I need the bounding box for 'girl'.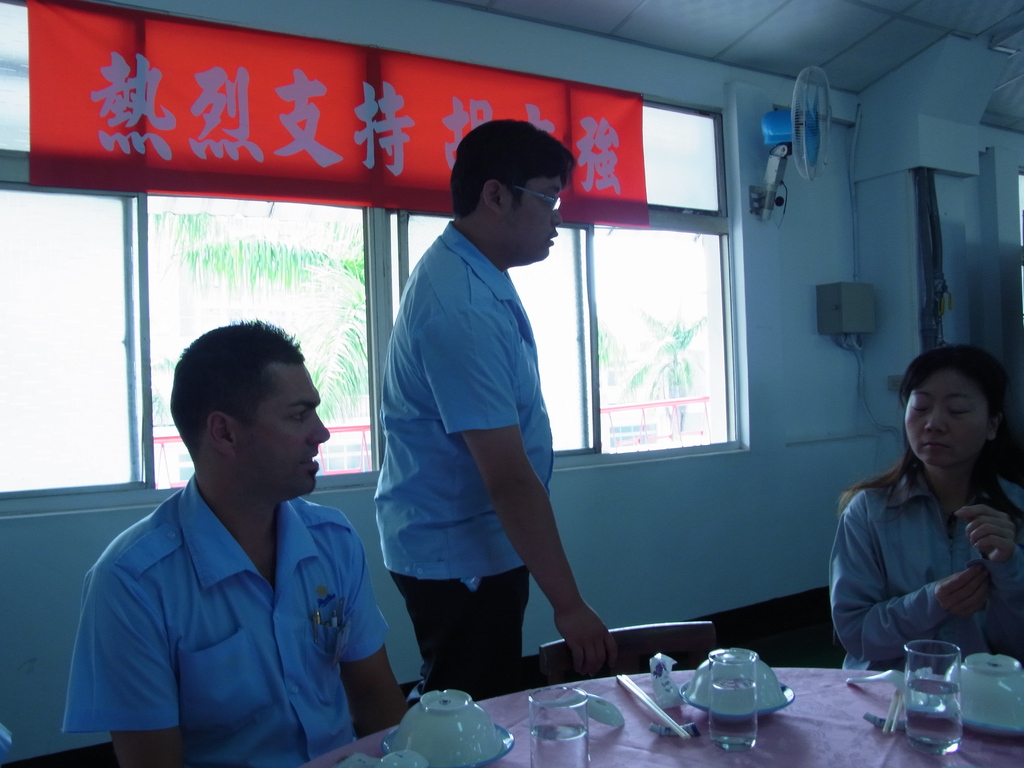
Here it is: left=826, top=340, right=1023, bottom=674.
